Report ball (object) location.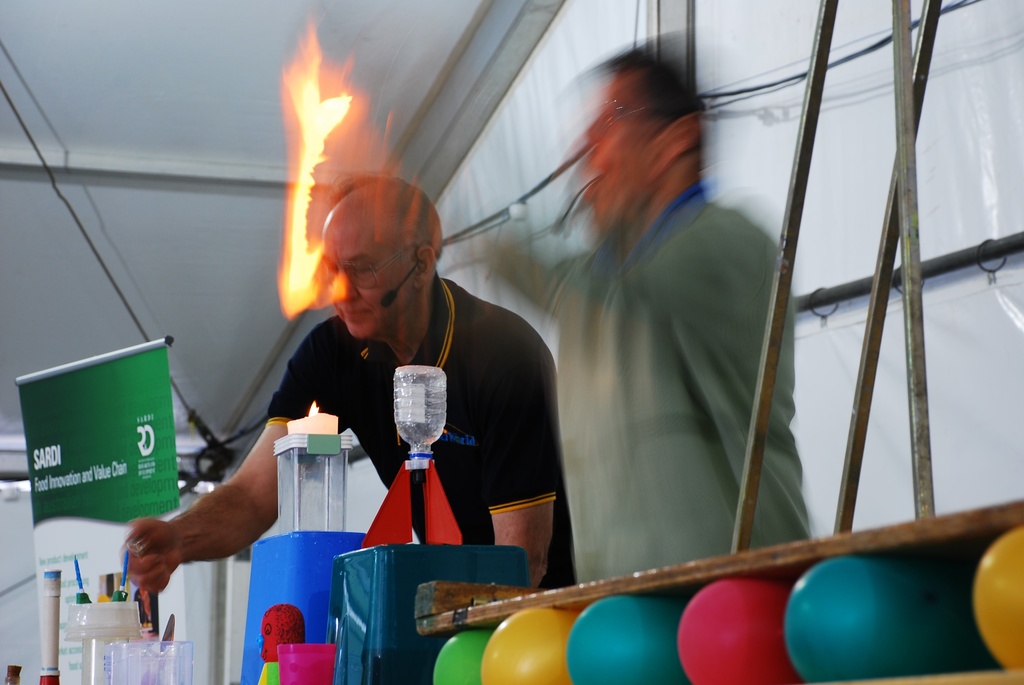
Report: x1=786, y1=561, x2=929, y2=684.
